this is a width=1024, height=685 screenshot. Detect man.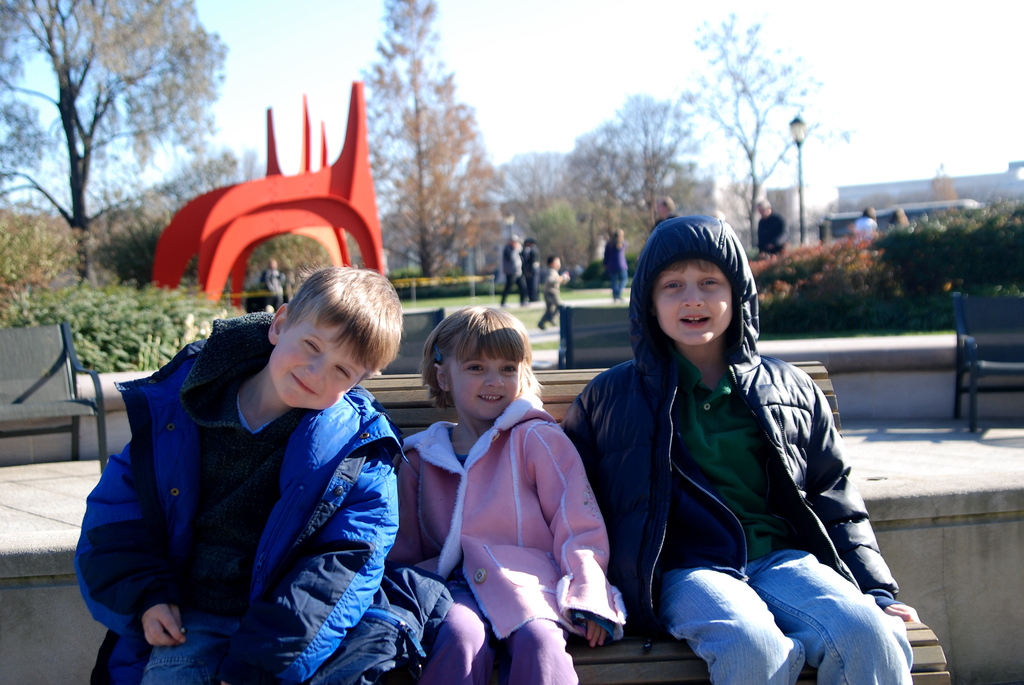
crop(497, 234, 530, 306).
